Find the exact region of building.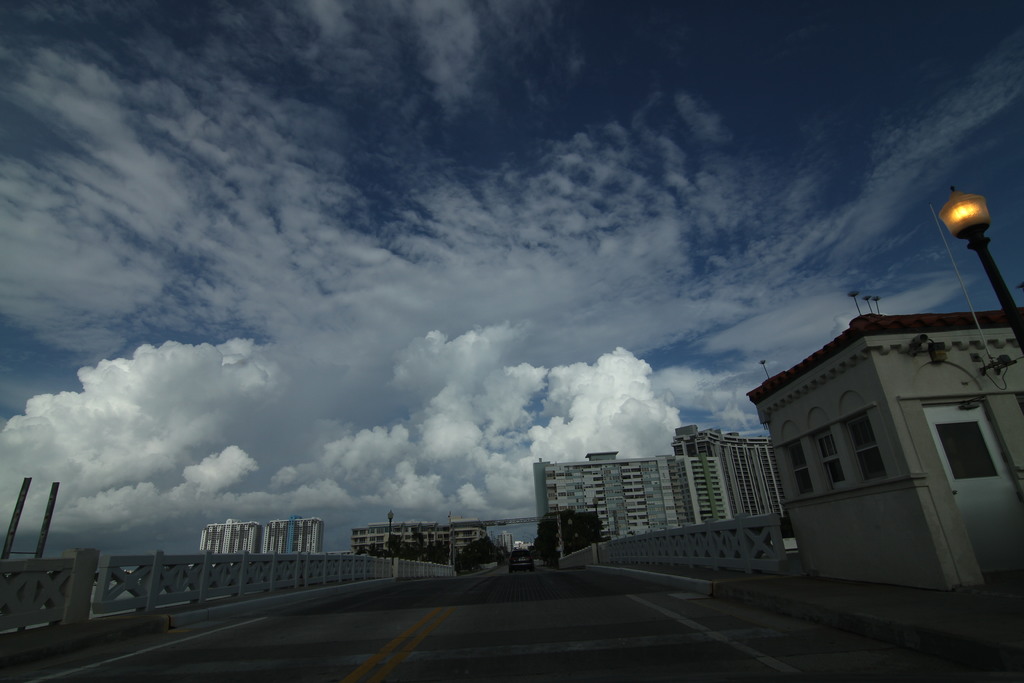
Exact region: {"x1": 748, "y1": 306, "x2": 1023, "y2": 589}.
